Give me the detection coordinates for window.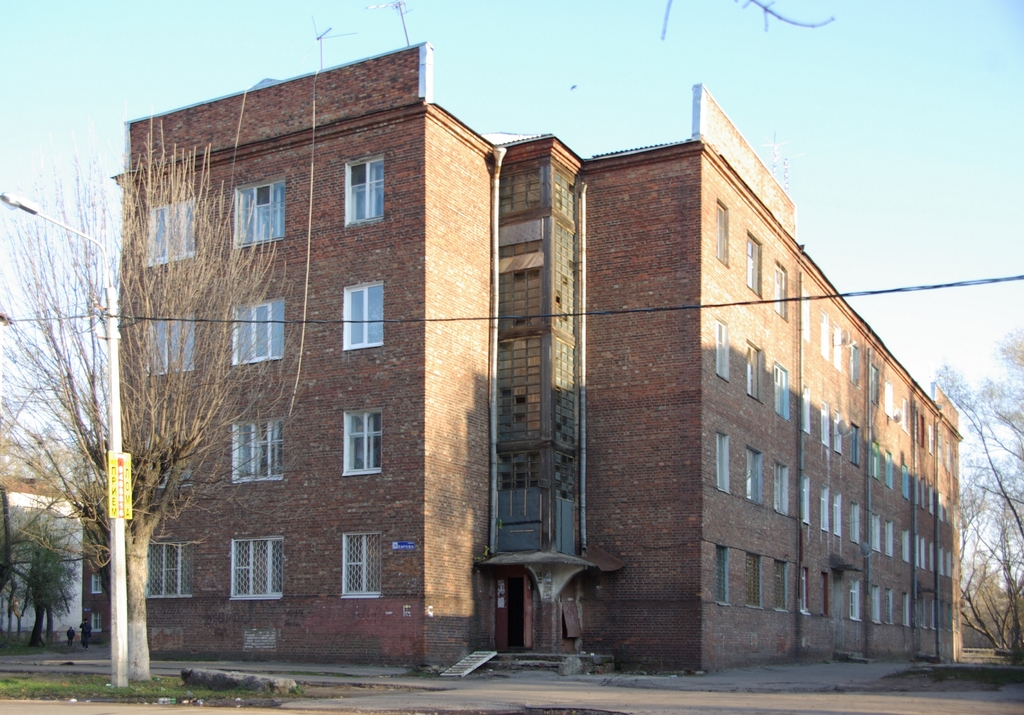
bbox(714, 197, 728, 267).
